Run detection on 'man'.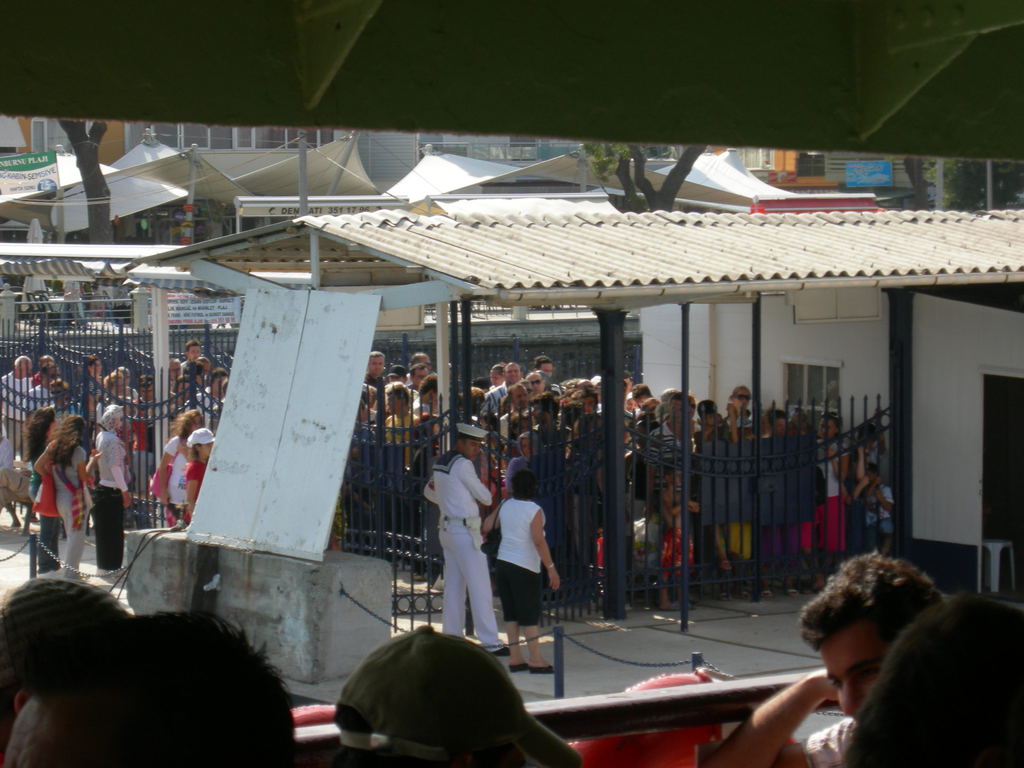
Result: {"left": 364, "top": 351, "right": 387, "bottom": 384}.
